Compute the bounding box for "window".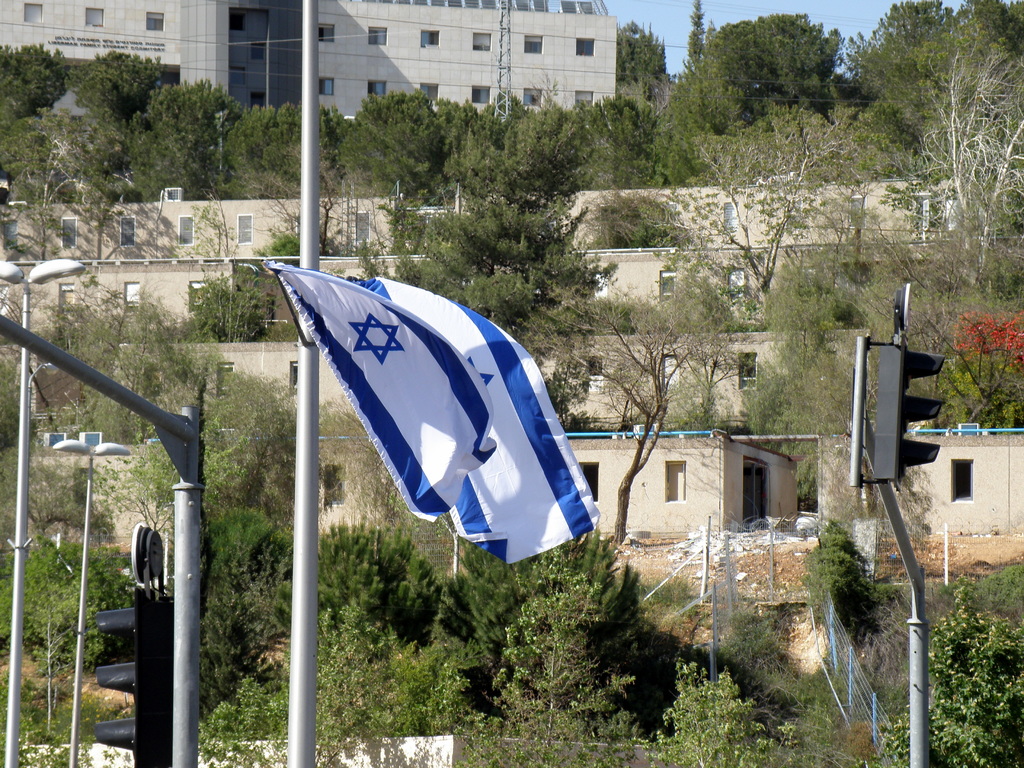
BBox(727, 202, 736, 228).
